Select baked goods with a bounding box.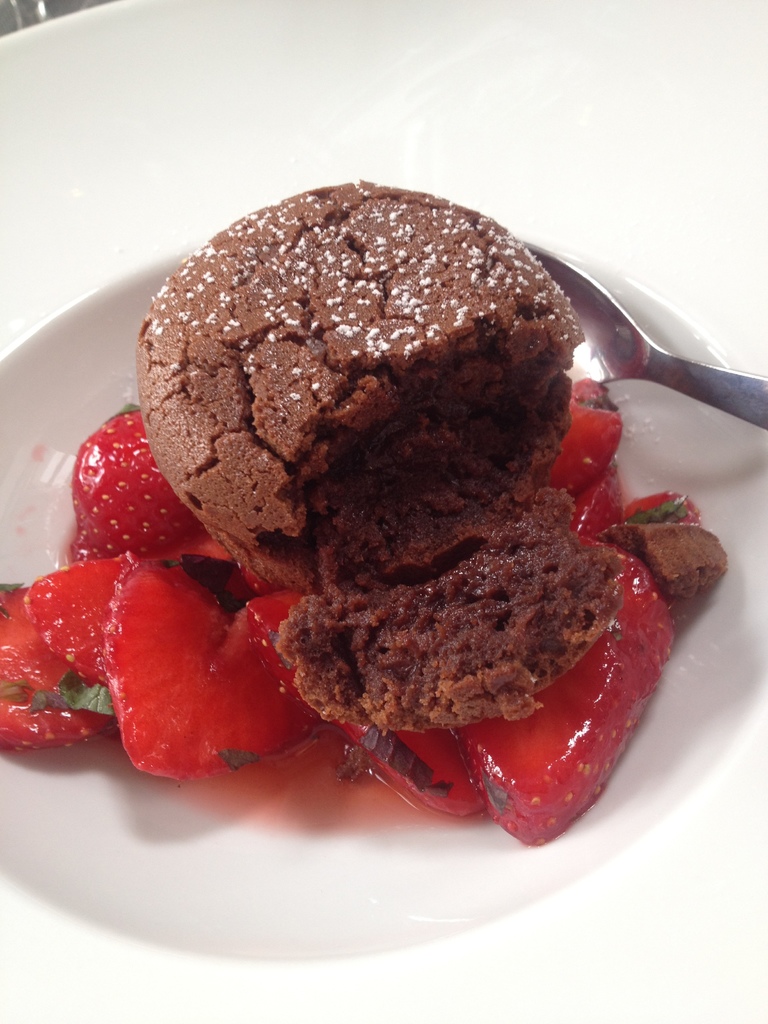
left=596, top=518, right=730, bottom=602.
